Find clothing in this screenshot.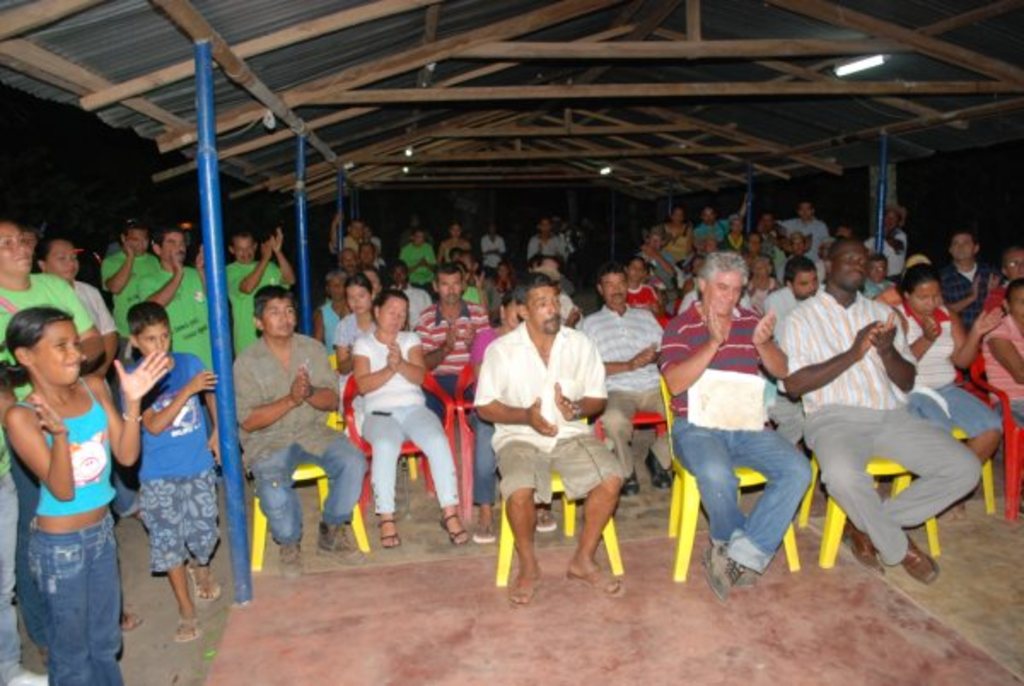
The bounding box for clothing is {"left": 474, "top": 300, "right": 620, "bottom": 544}.
